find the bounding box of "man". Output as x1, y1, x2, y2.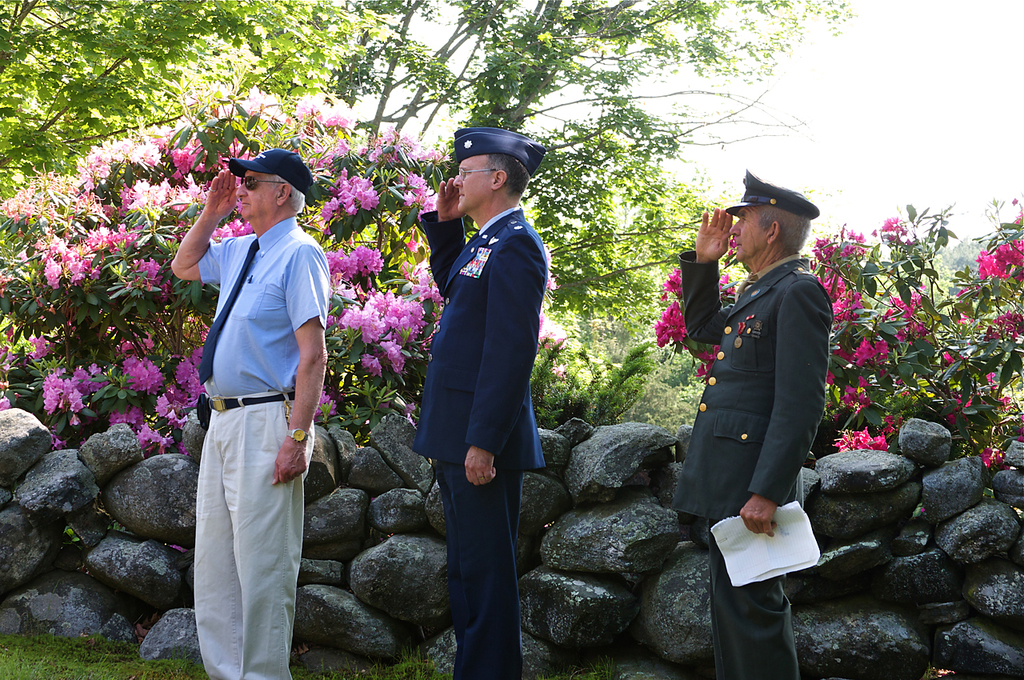
170, 147, 330, 679.
